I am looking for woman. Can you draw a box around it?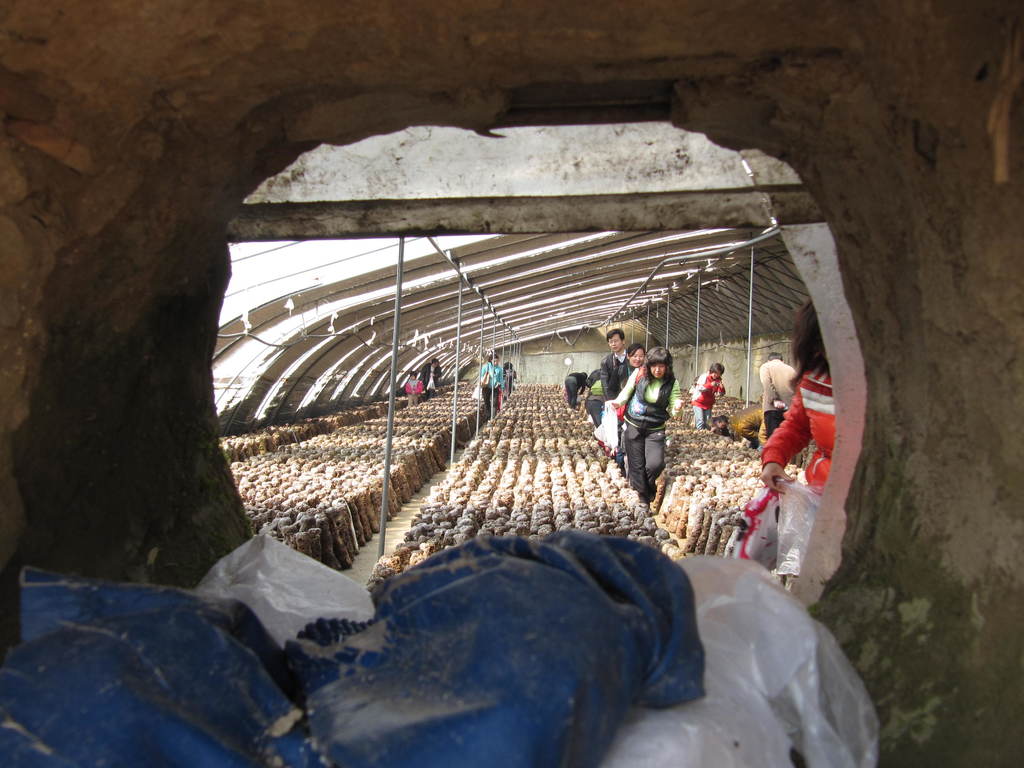
Sure, the bounding box is pyautogui.locateOnScreen(735, 340, 836, 593).
